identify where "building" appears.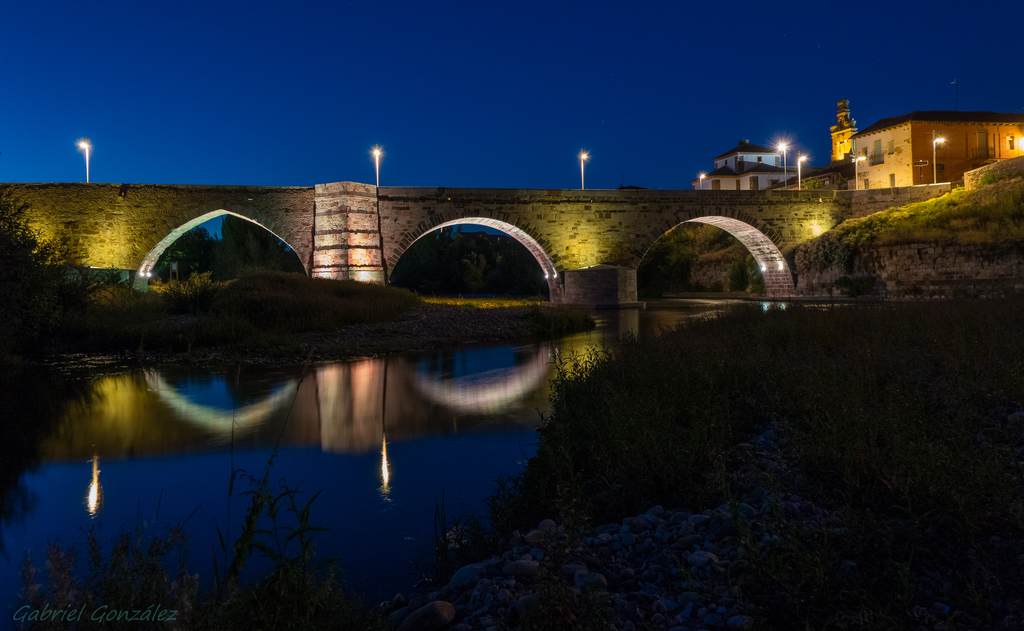
Appears at (847, 111, 1023, 185).
